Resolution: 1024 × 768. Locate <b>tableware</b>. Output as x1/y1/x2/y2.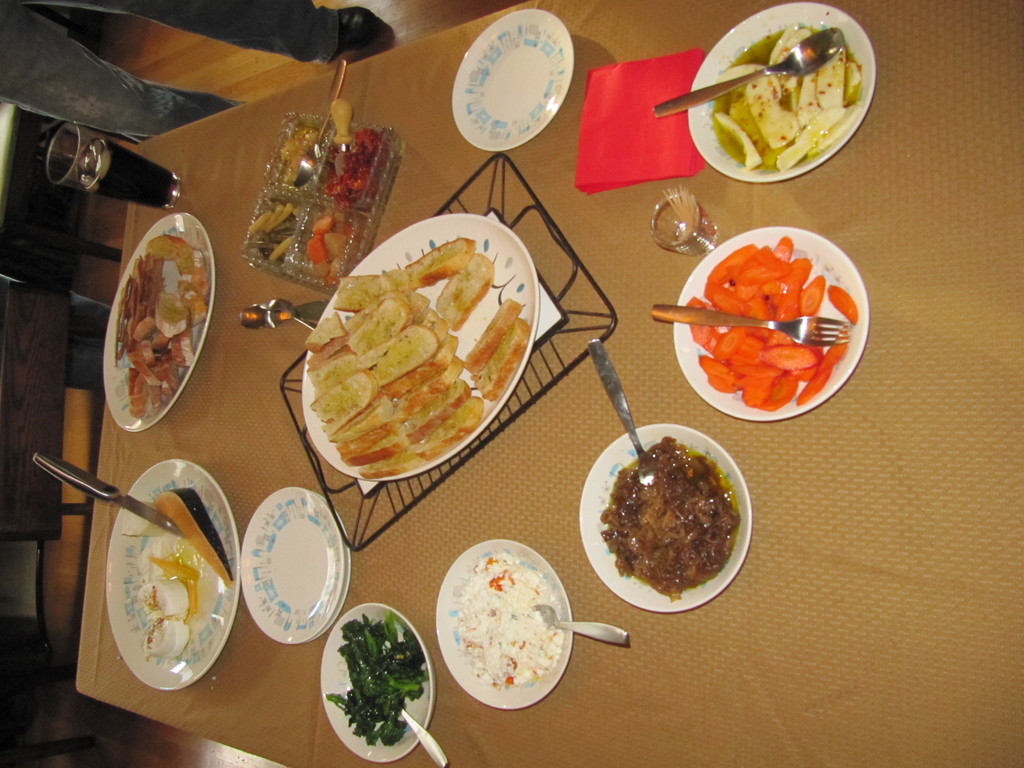
670/235/865/420.
